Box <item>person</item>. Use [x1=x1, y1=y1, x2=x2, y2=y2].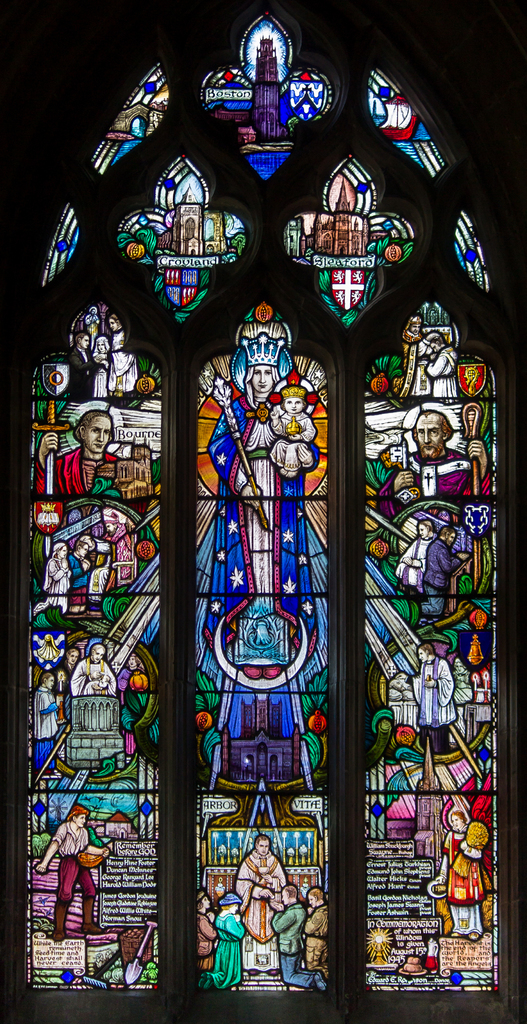
[x1=233, y1=835, x2=288, y2=980].
